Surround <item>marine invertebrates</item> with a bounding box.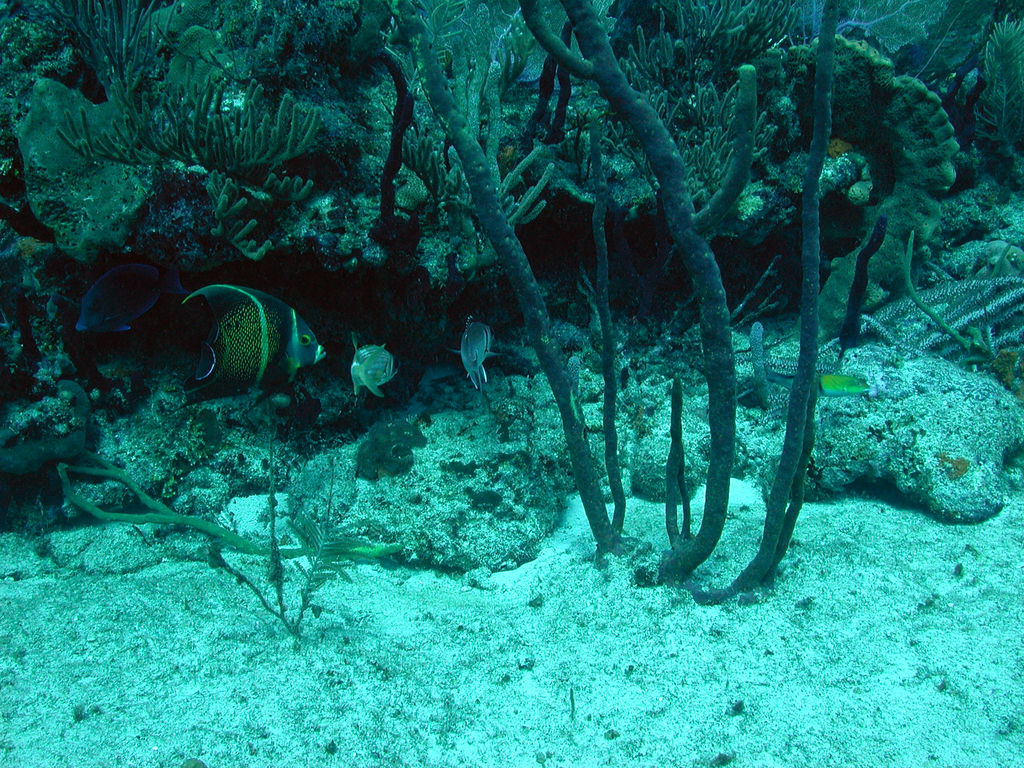
<box>28,73,387,147</box>.
